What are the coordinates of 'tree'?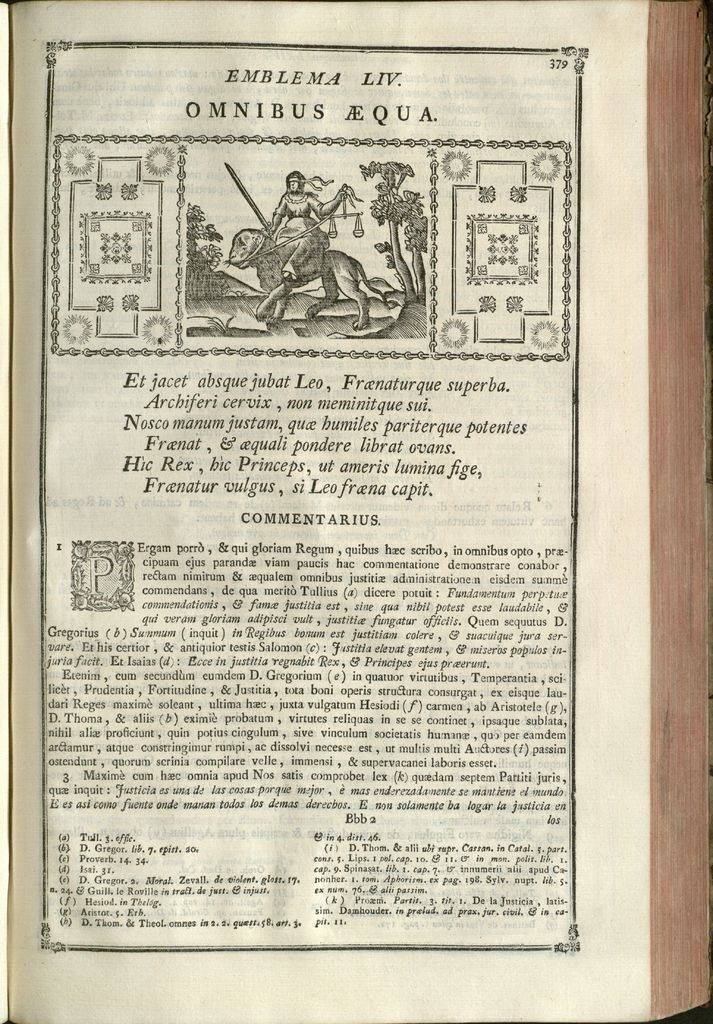
detection(356, 157, 432, 301).
